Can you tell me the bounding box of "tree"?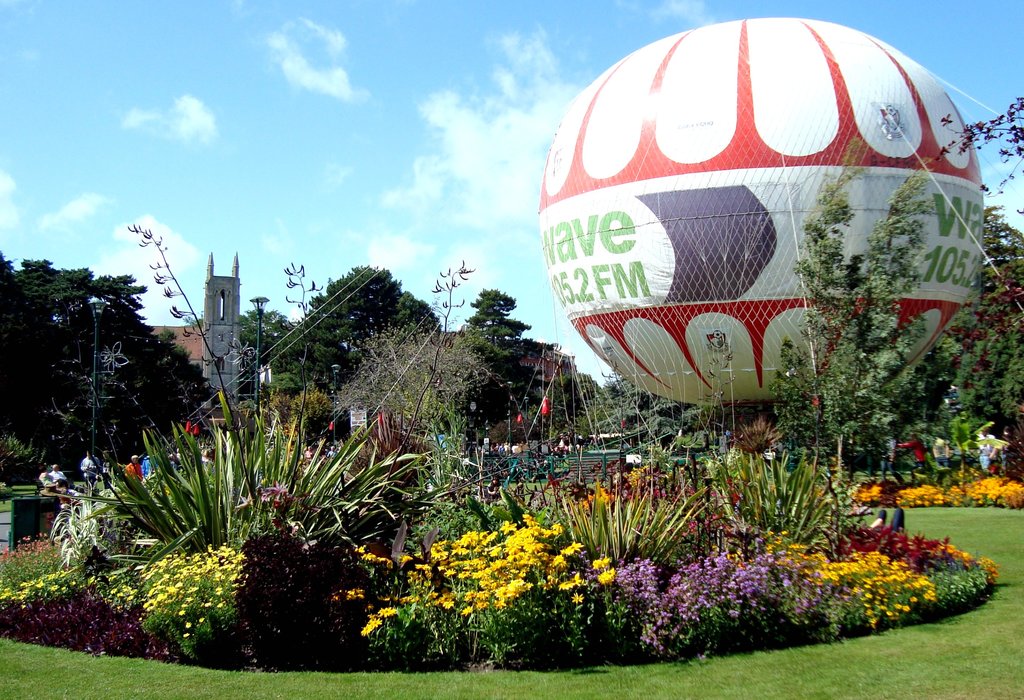
l=29, t=246, r=175, b=509.
